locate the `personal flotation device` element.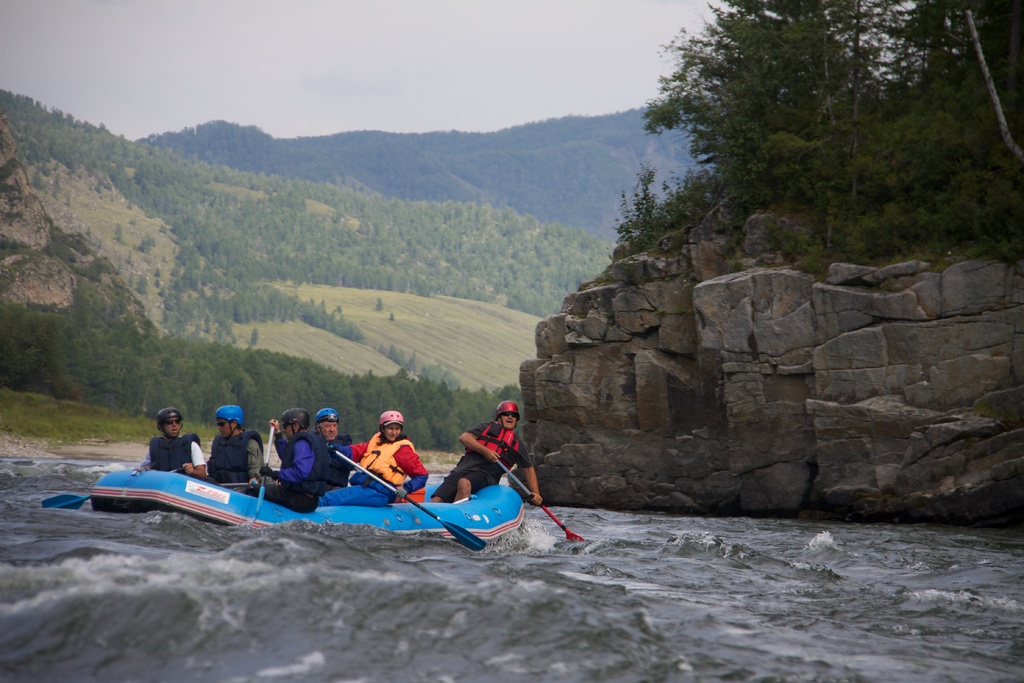
Element bbox: {"x1": 278, "y1": 416, "x2": 353, "y2": 504}.
